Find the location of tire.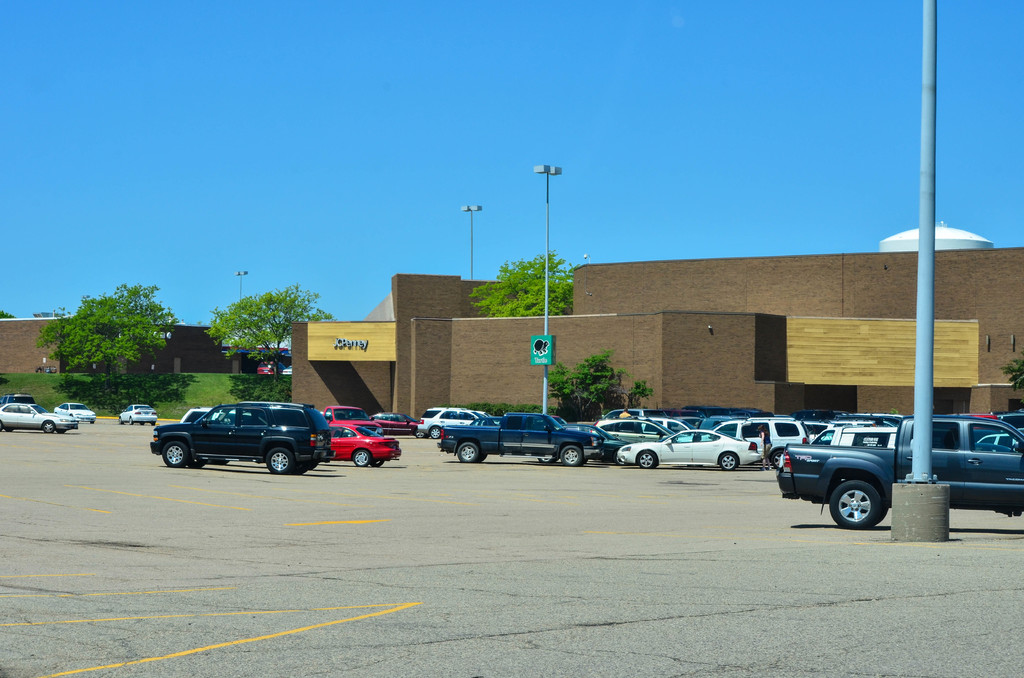
Location: (left=266, top=451, right=295, bottom=471).
